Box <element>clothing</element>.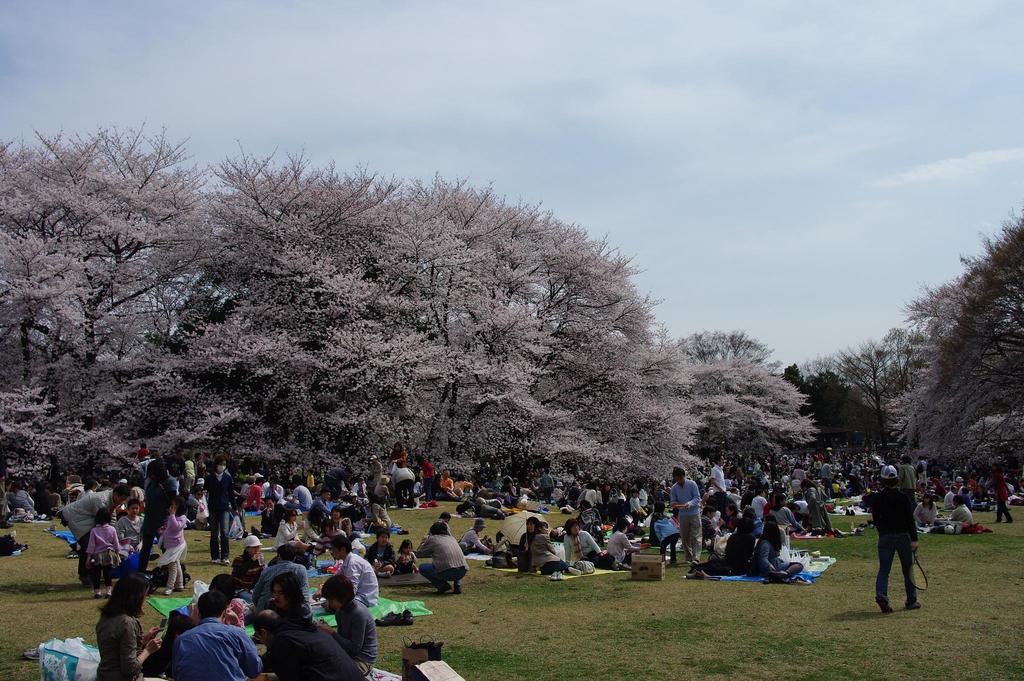
locate(498, 484, 514, 507).
